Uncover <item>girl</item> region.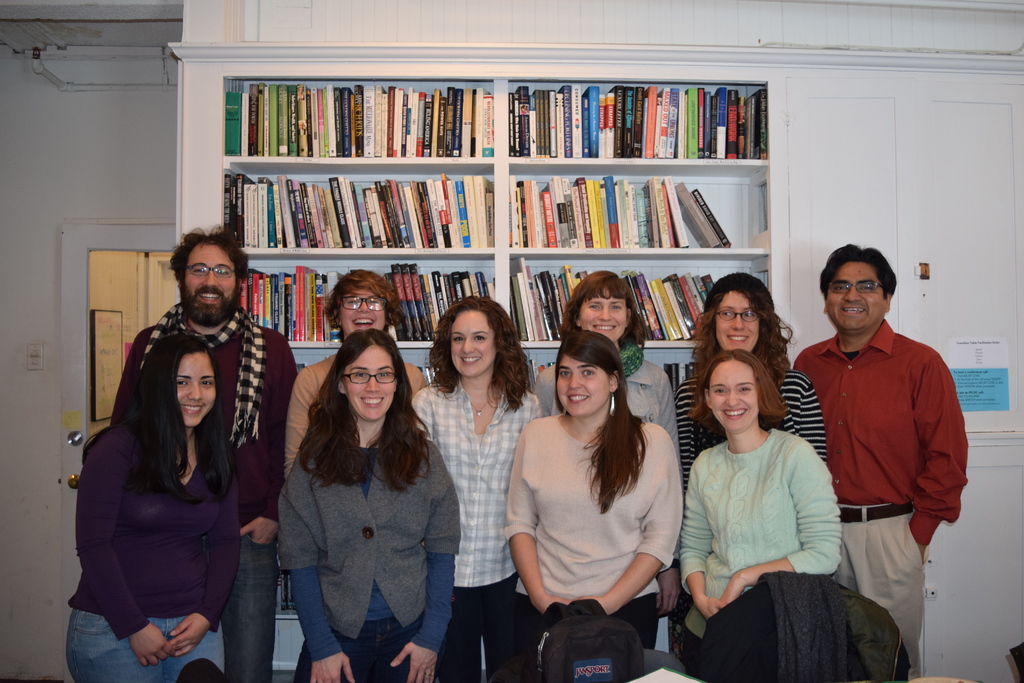
Uncovered: bbox(534, 274, 681, 654).
